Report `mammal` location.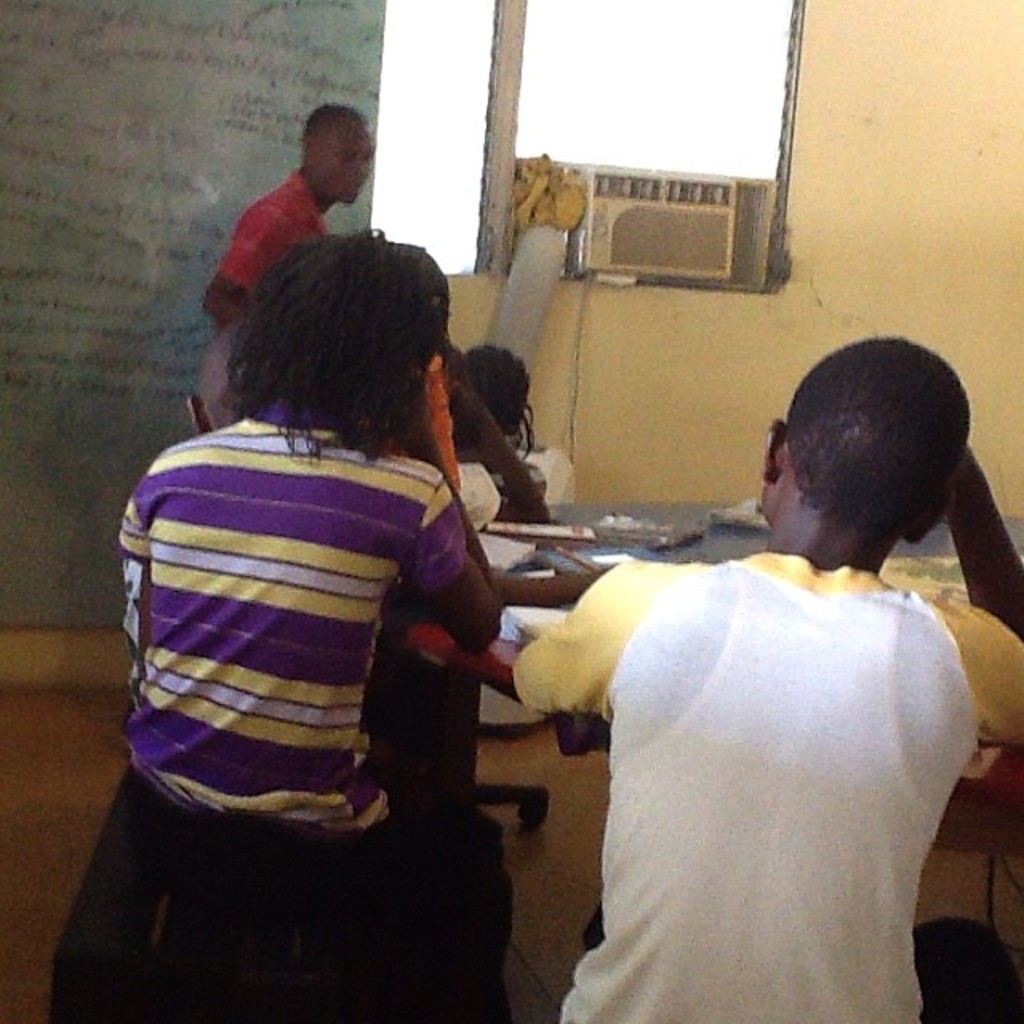
Report: {"x1": 462, "y1": 352, "x2": 558, "y2": 477}.
